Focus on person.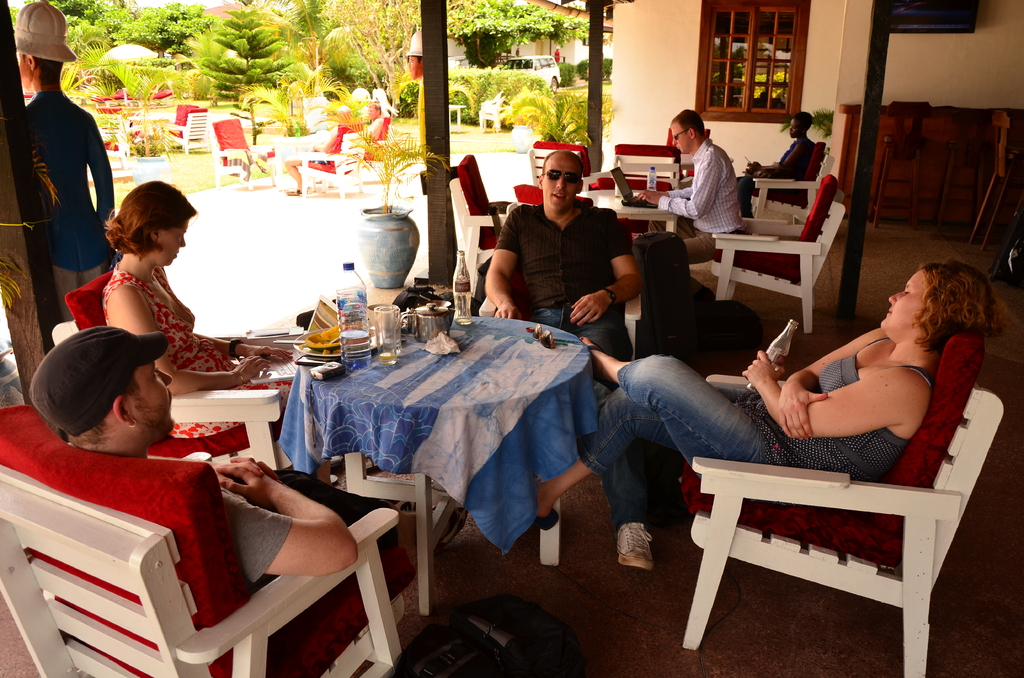
Focused at 533/261/1014/535.
